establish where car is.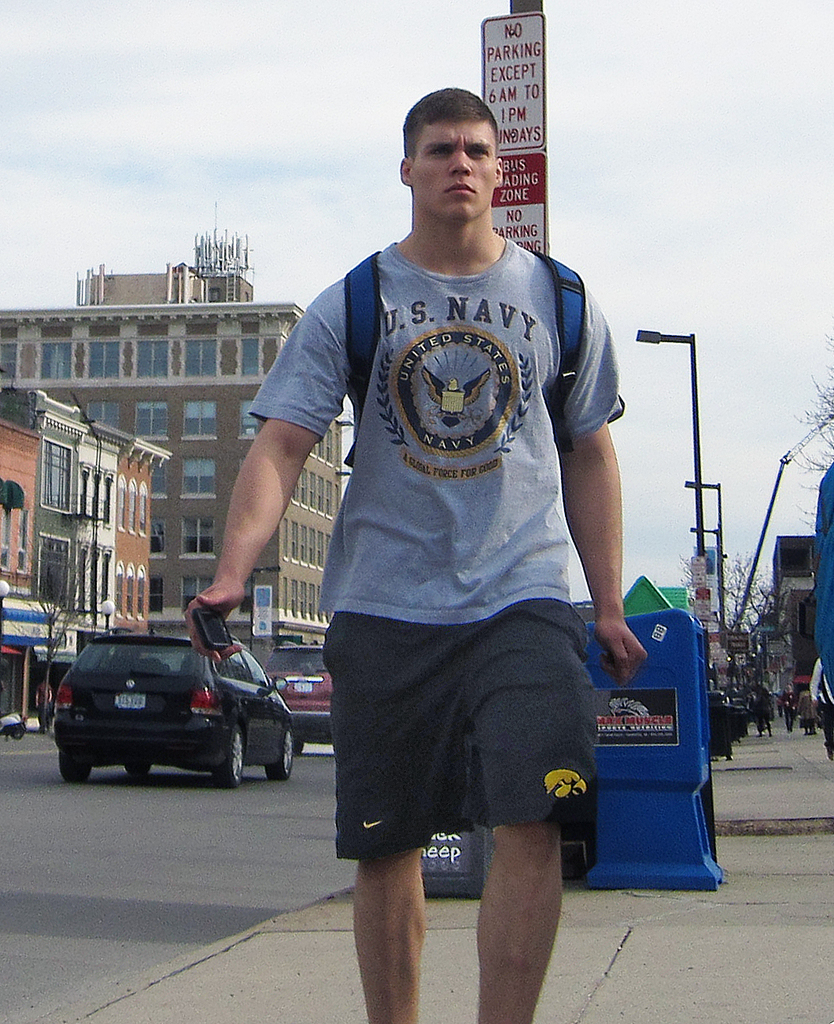
Established at <region>263, 640, 333, 742</region>.
